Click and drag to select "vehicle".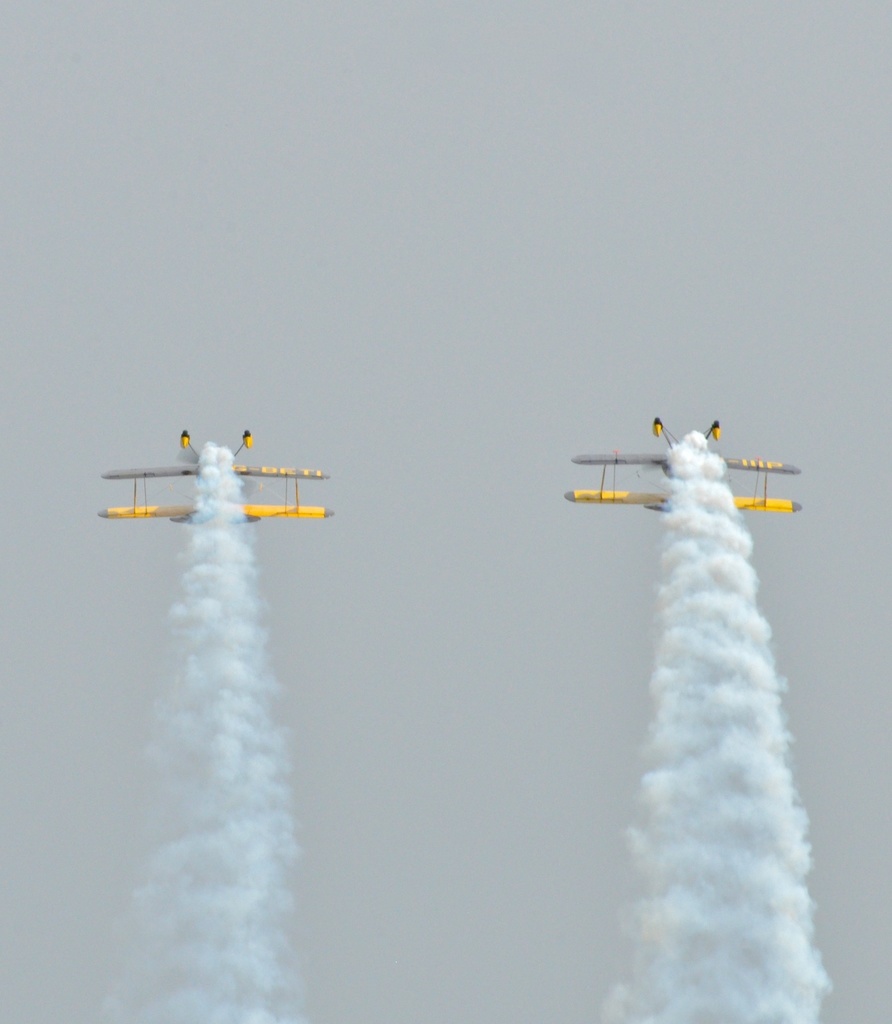
Selection: [x1=99, y1=429, x2=330, y2=516].
